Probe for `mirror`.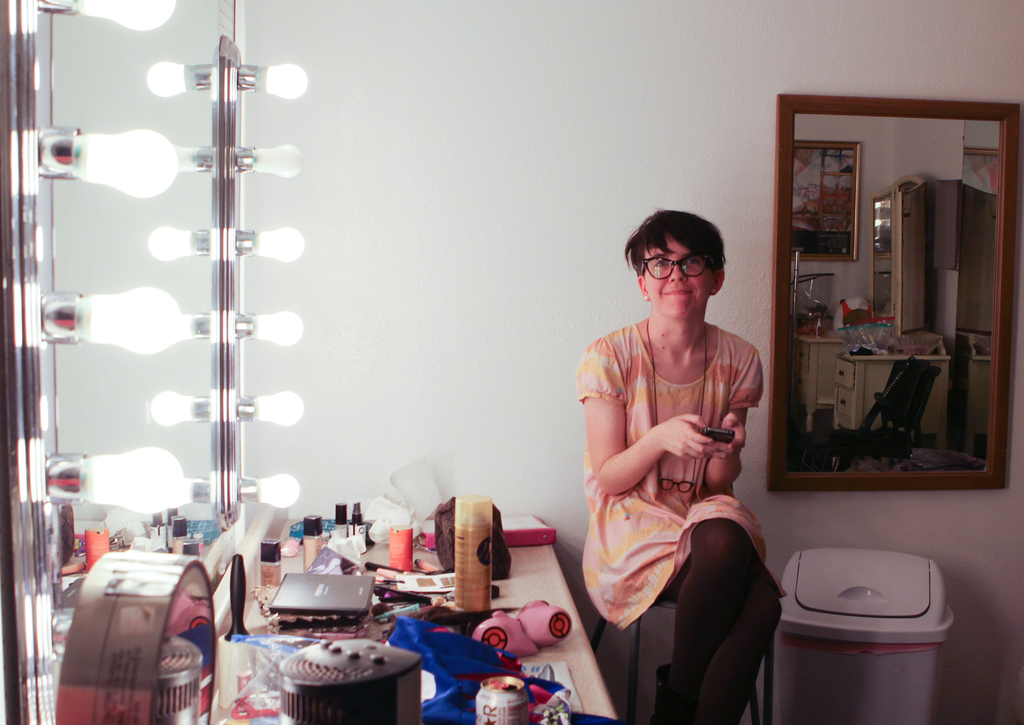
Probe result: x1=645, y1=259, x2=675, y2=275.
